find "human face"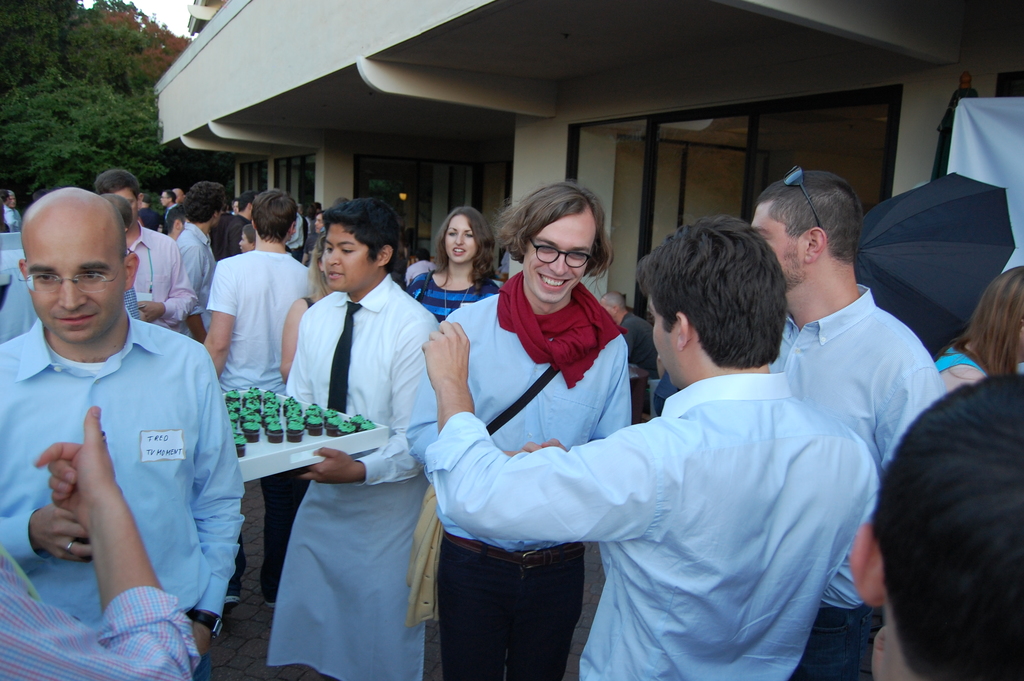
525 220 595 303
